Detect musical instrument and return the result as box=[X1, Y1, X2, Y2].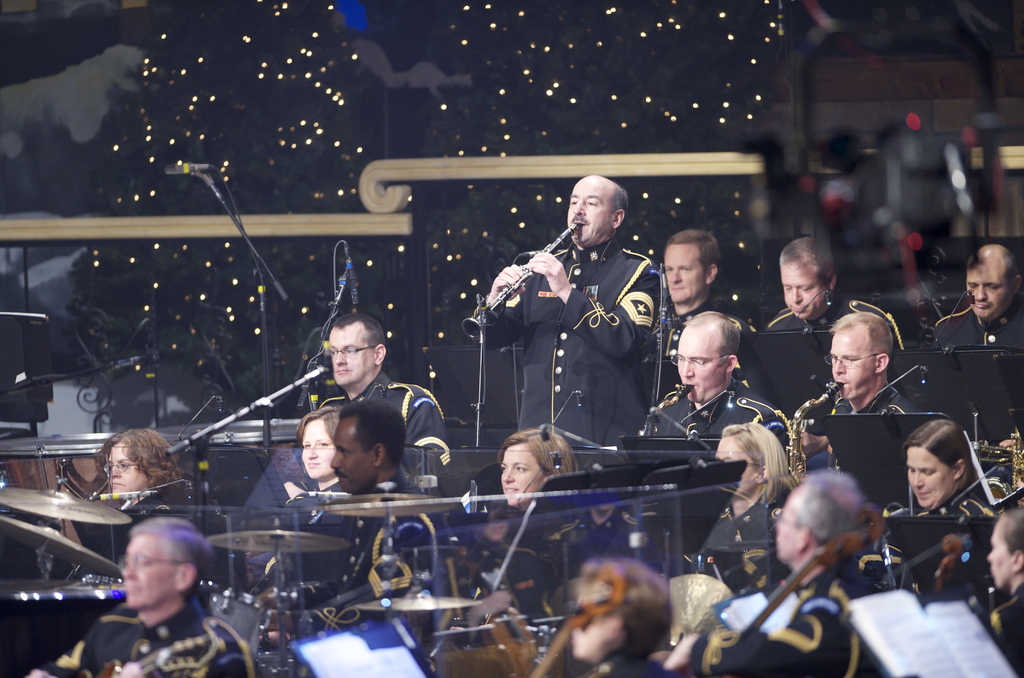
box=[194, 577, 274, 672].
